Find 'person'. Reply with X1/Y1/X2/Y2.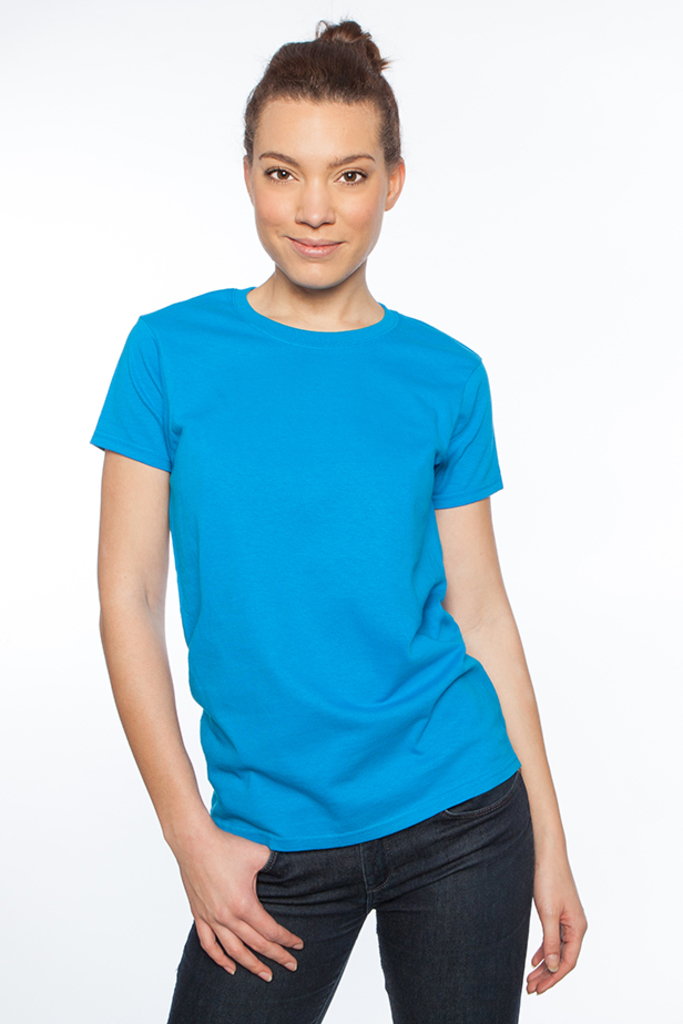
71/11/560/1023.
